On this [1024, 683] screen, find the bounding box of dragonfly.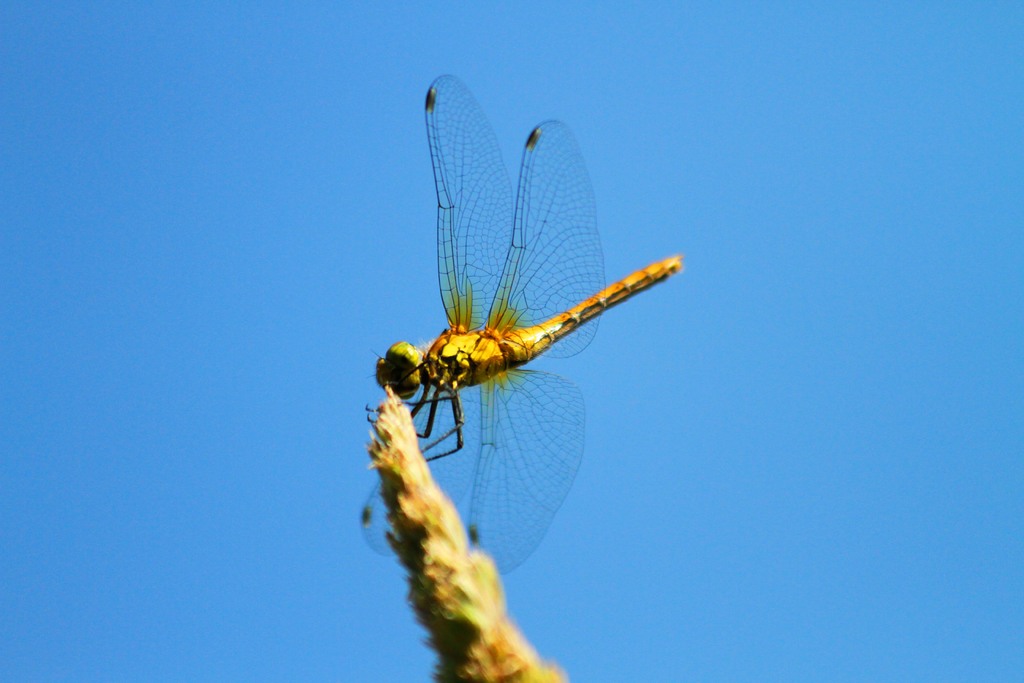
Bounding box: BBox(355, 72, 684, 575).
